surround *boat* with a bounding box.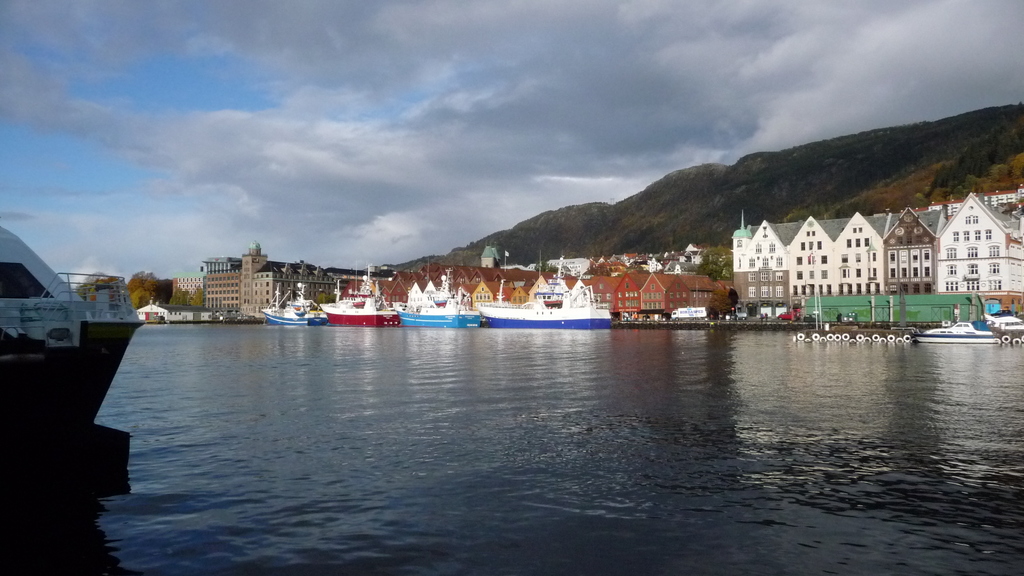
Rect(397, 262, 488, 333).
